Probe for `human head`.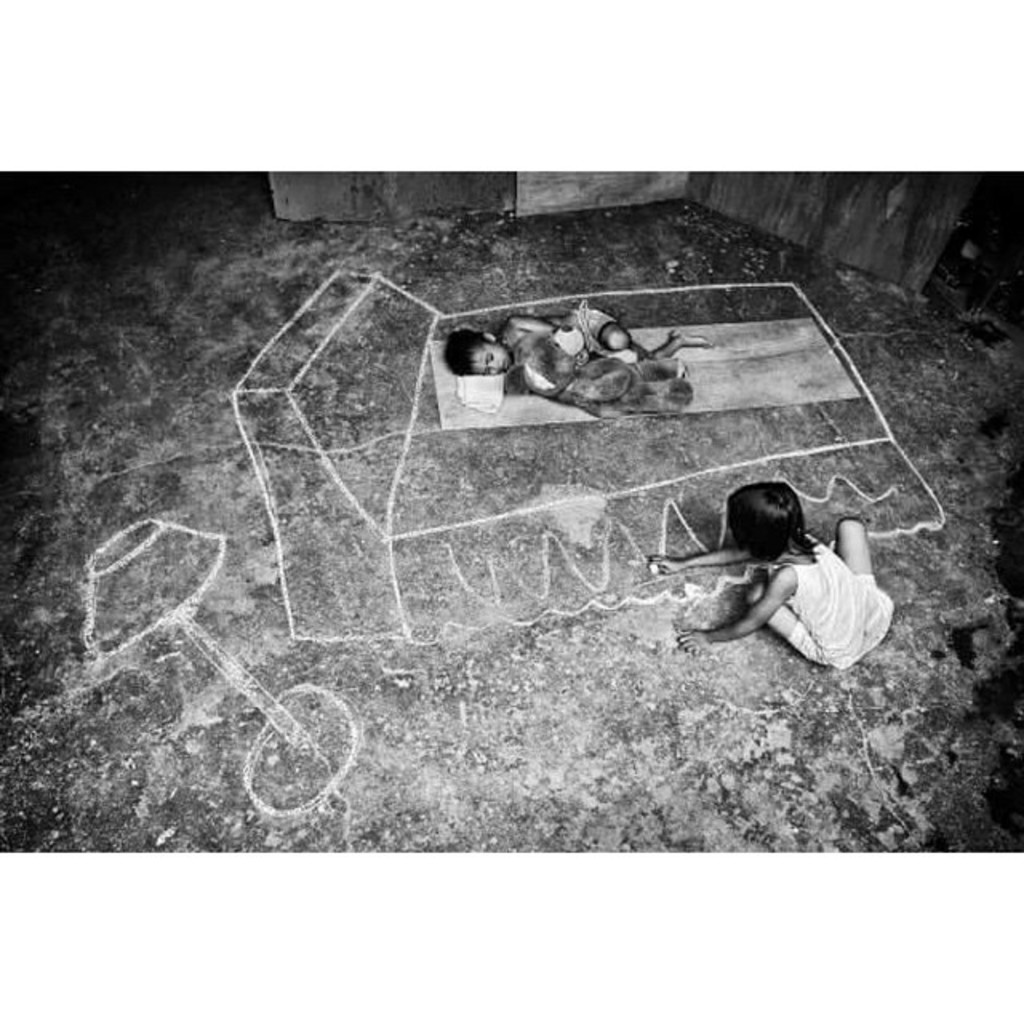
Probe result: (438,328,515,371).
